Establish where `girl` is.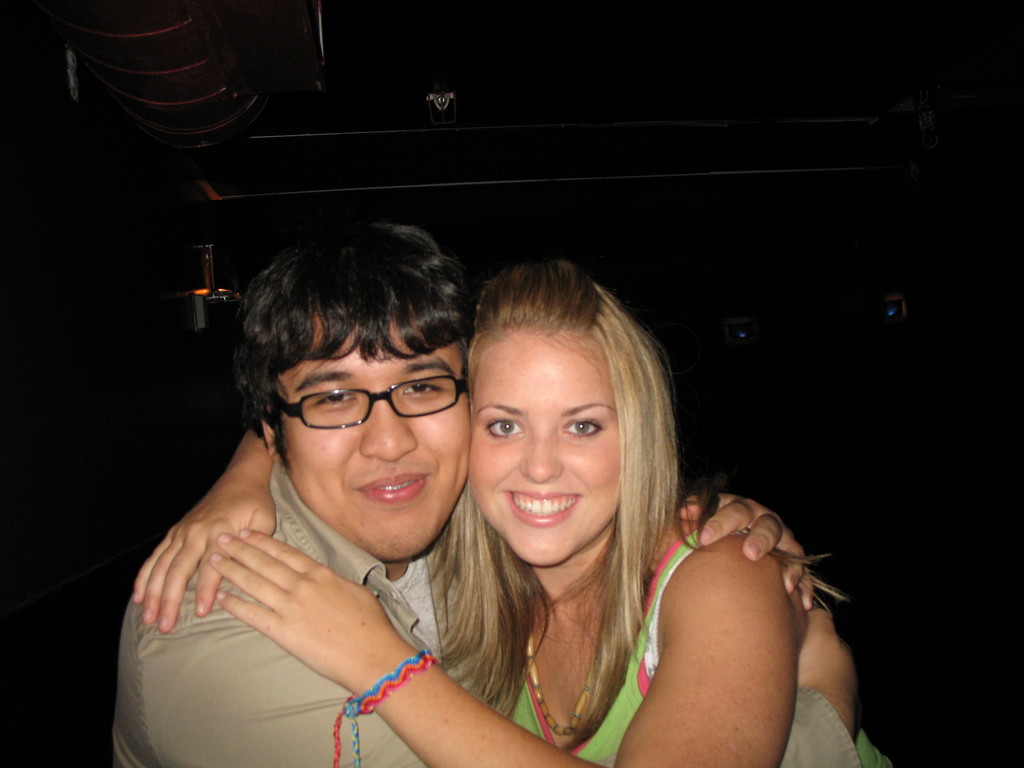
Established at [left=131, top=260, right=892, bottom=767].
